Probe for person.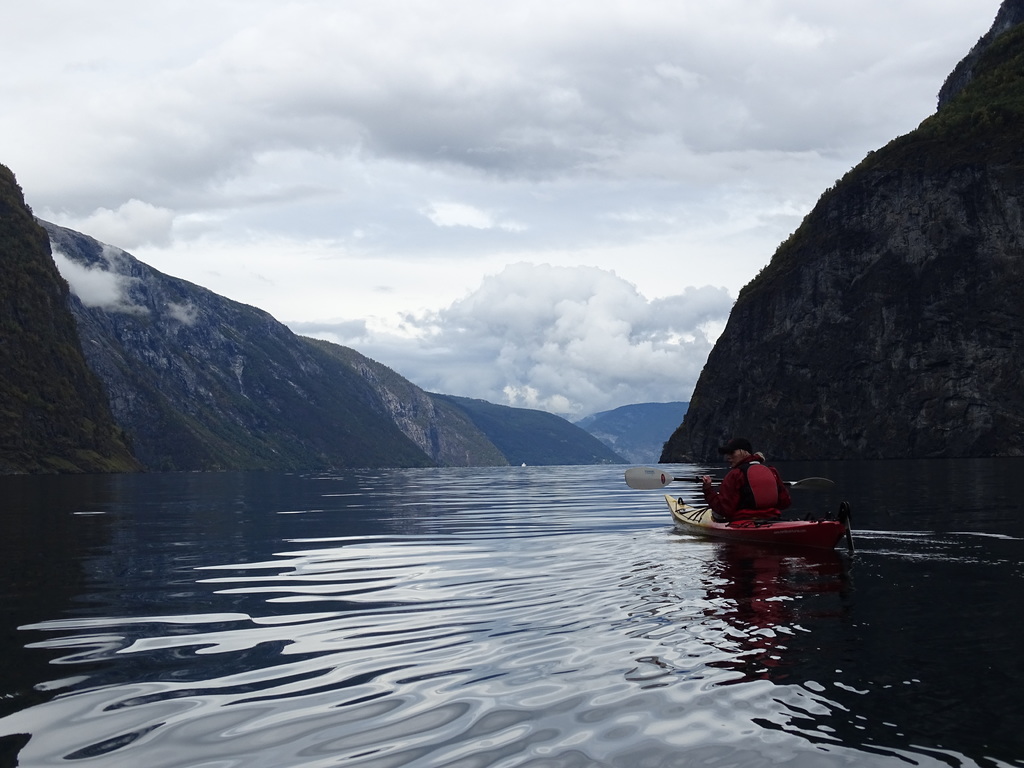
Probe result: detection(703, 442, 786, 527).
